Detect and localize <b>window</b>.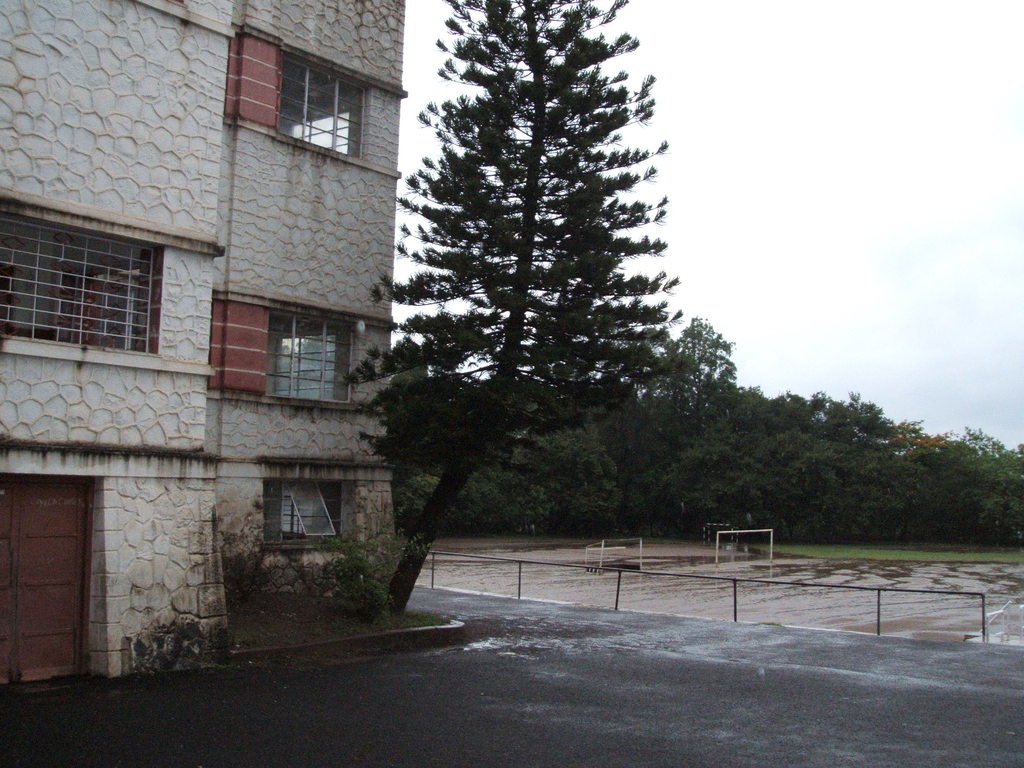
Localized at 248:327:349:407.
